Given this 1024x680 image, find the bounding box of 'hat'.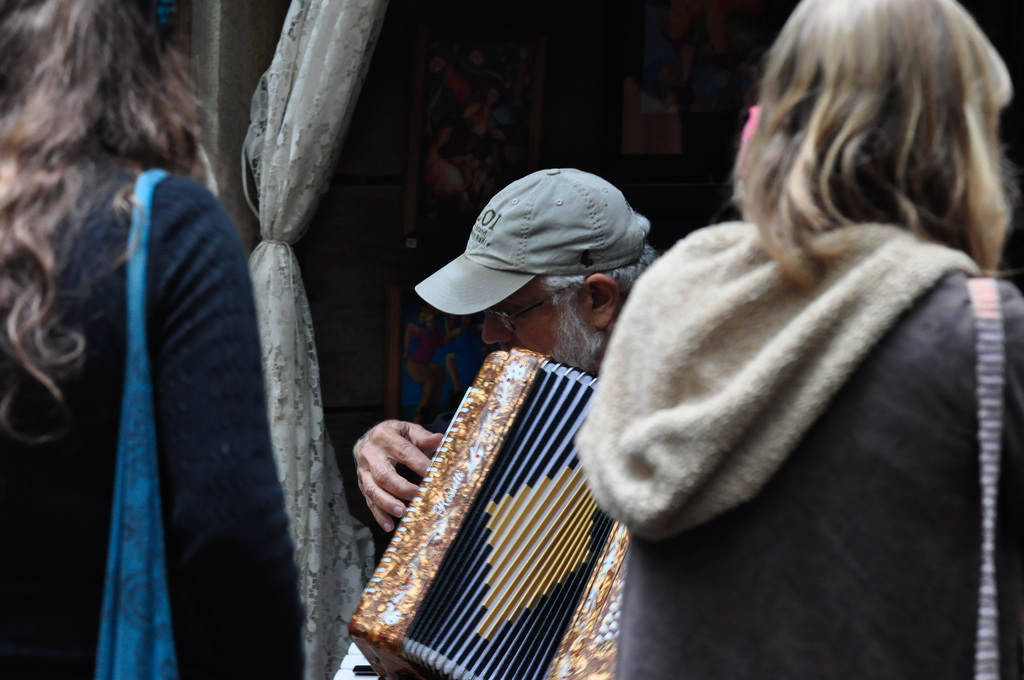
BBox(414, 166, 650, 317).
